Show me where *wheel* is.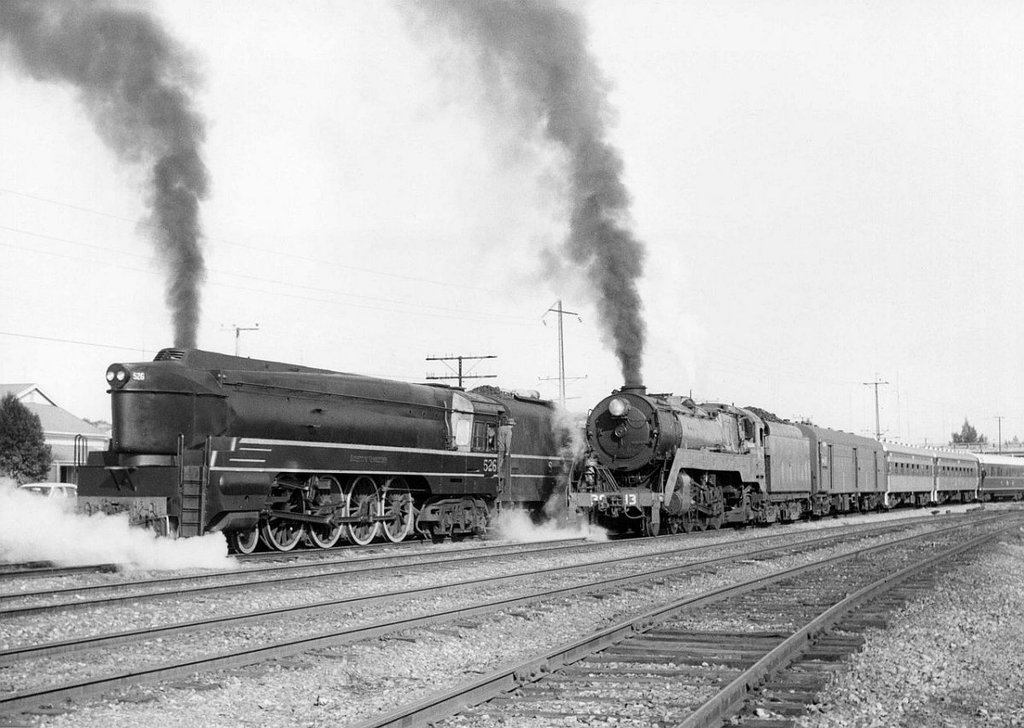
*wheel* is at bbox(232, 526, 264, 556).
